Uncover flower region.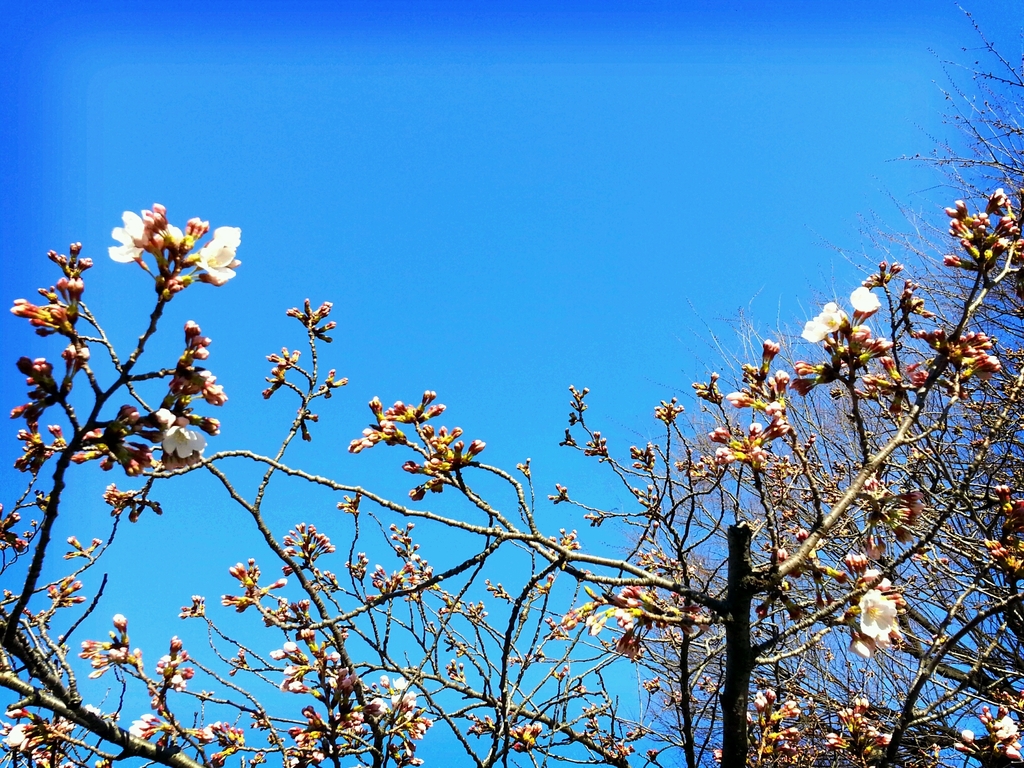
Uncovered: (847,287,879,312).
